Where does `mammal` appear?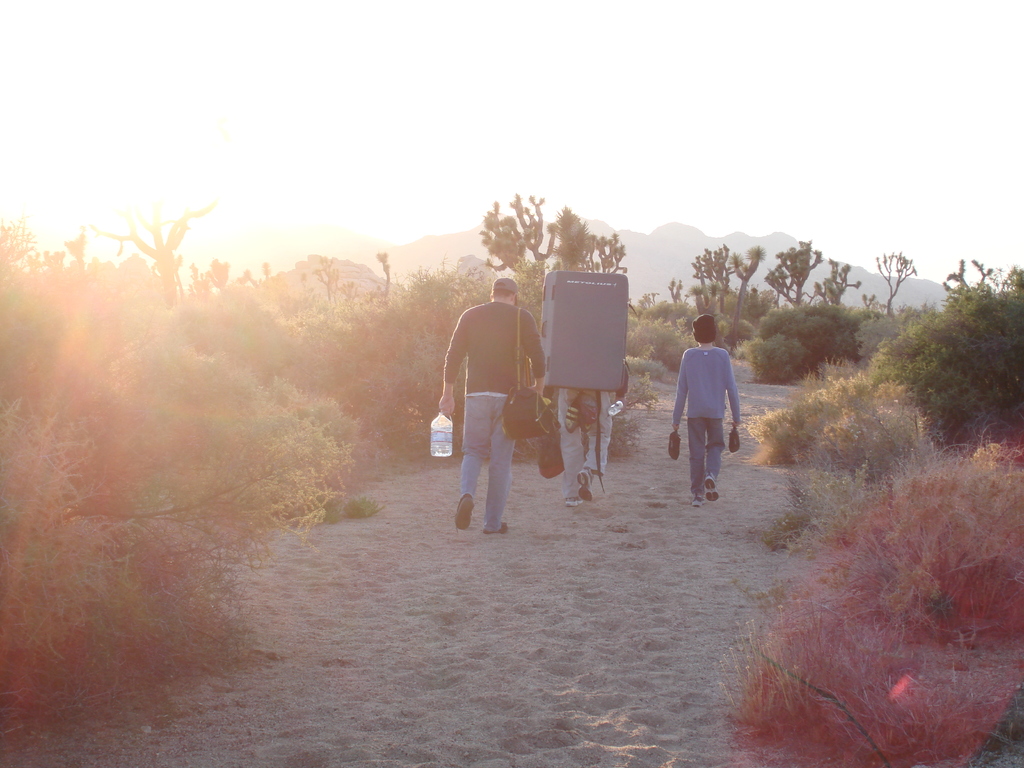
Appears at (x1=540, y1=352, x2=632, y2=506).
